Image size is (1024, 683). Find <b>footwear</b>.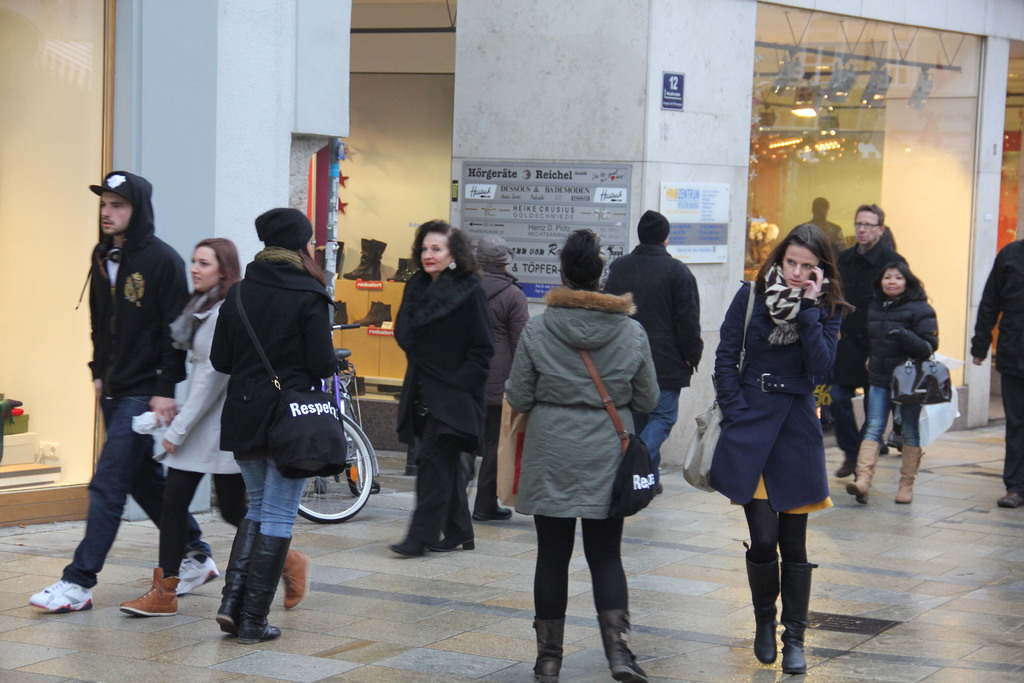
BBox(1000, 491, 1023, 507).
